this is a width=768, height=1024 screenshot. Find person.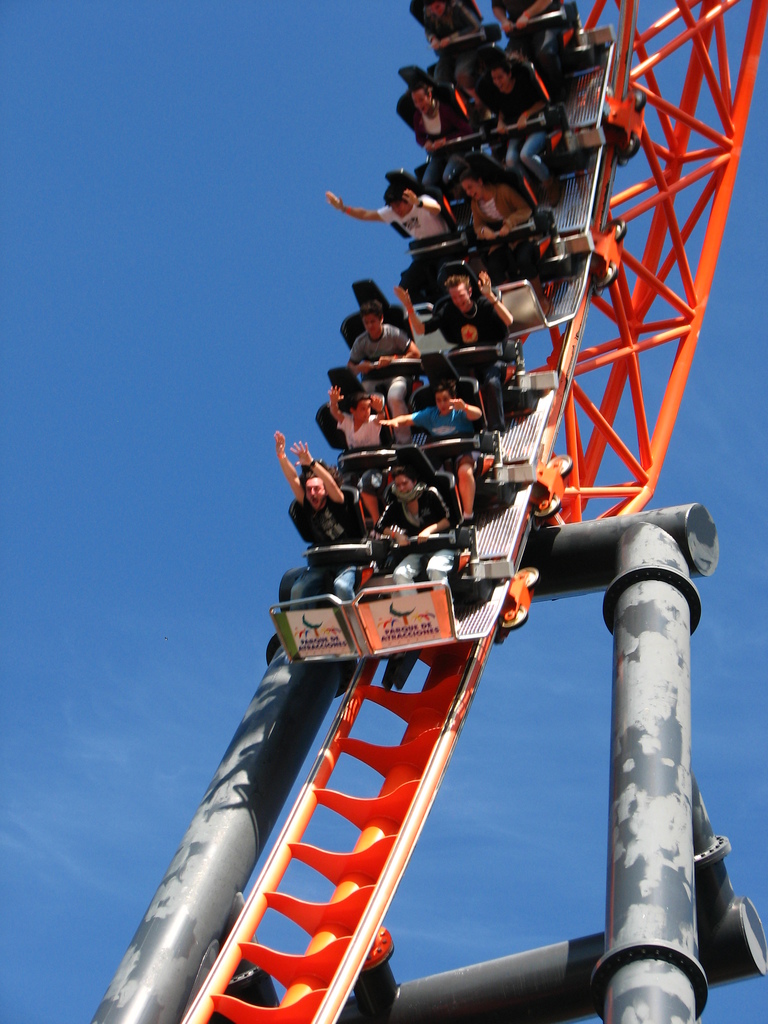
Bounding box: l=481, t=59, r=556, b=203.
